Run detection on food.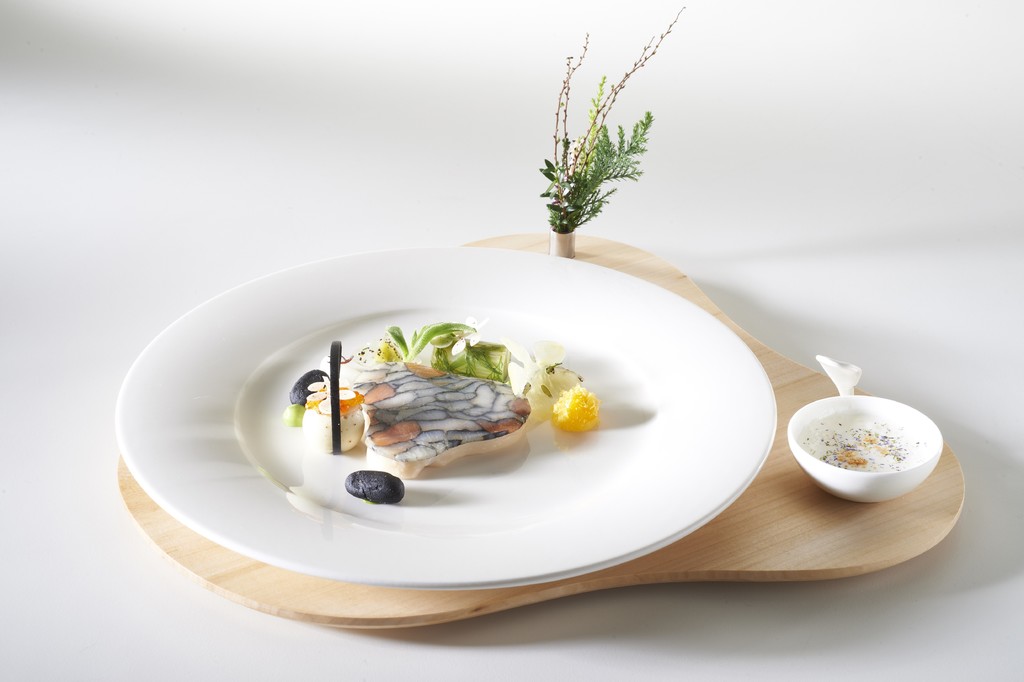
Result: bbox(342, 467, 405, 508).
